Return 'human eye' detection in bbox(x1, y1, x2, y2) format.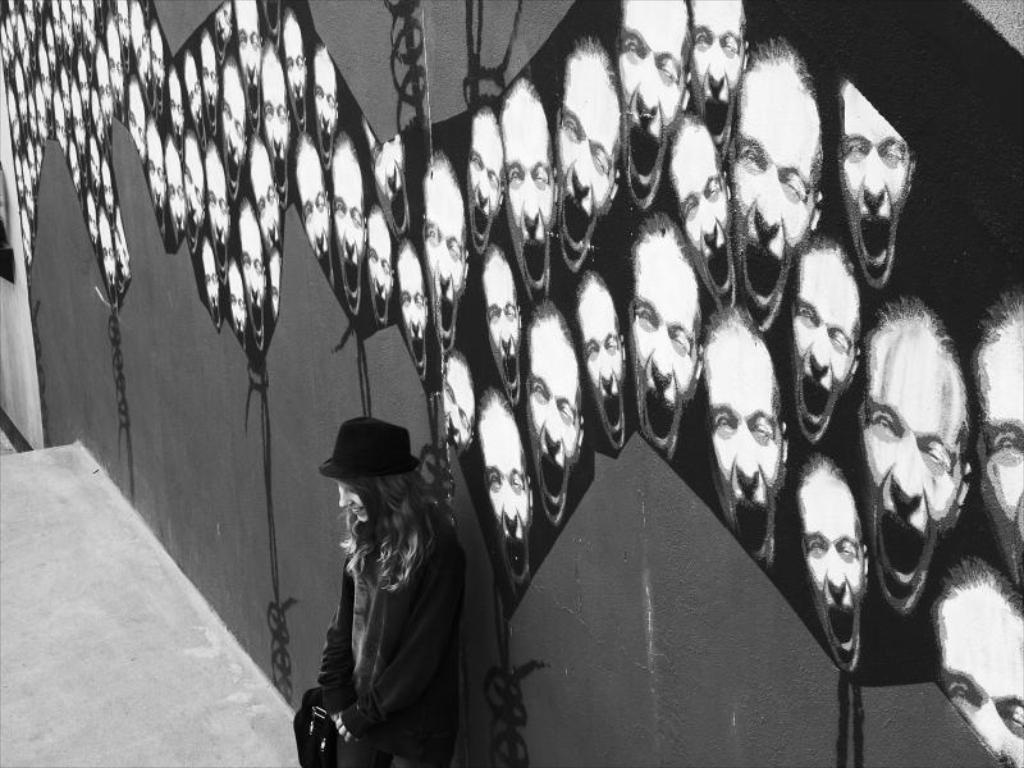
bbox(707, 174, 719, 196).
